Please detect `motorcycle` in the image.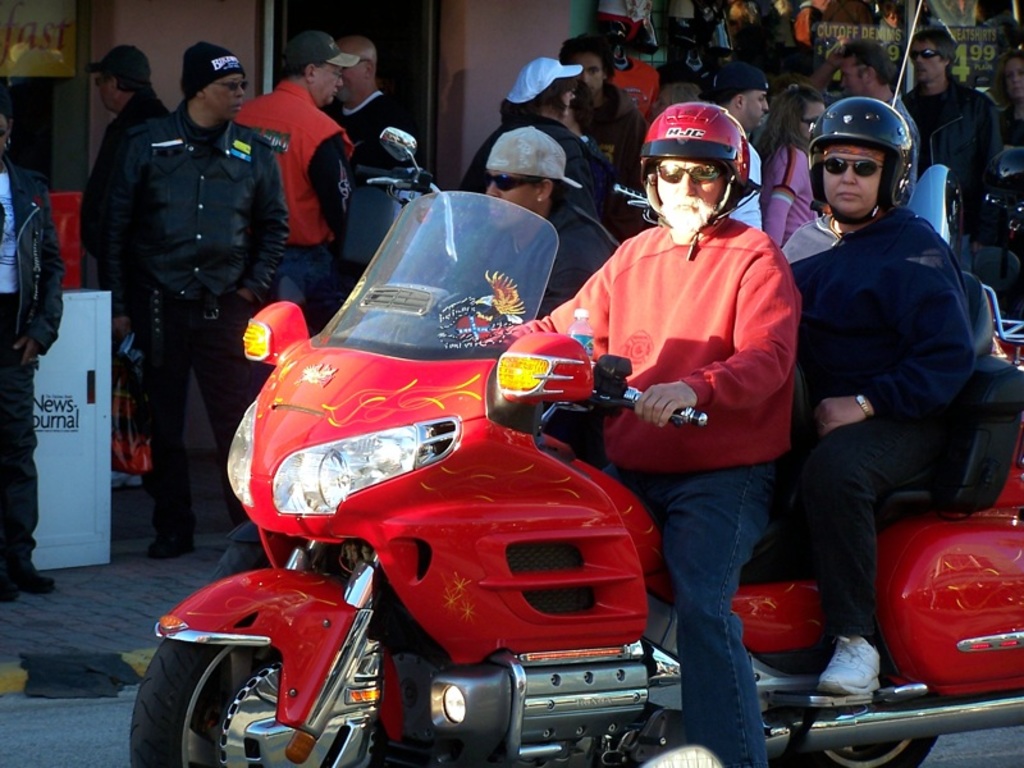
138 219 895 760.
